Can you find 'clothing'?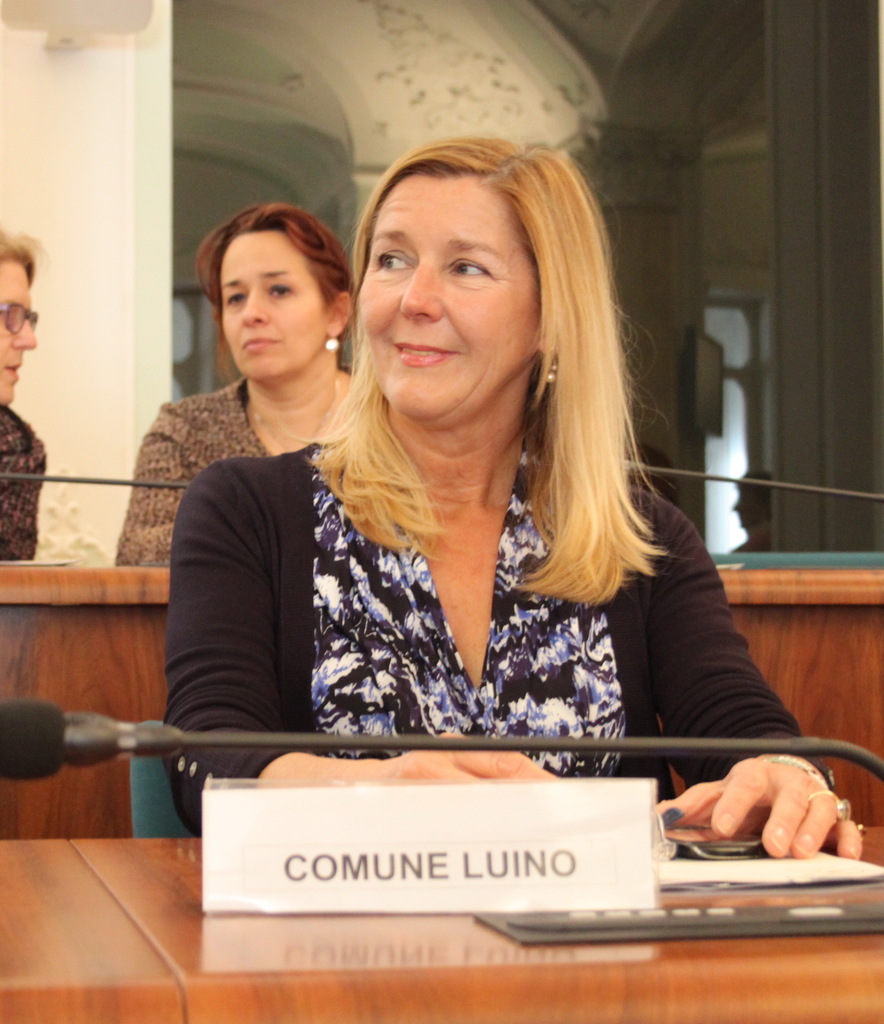
Yes, bounding box: 160 428 837 837.
